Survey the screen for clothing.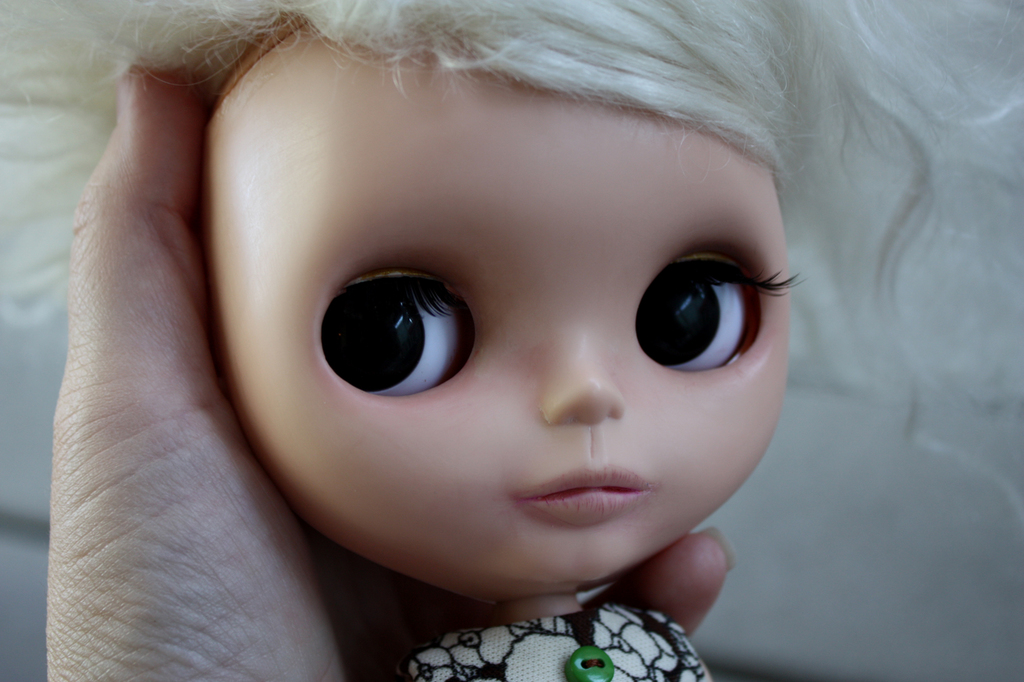
Survey found: <bbox>392, 601, 711, 681</bbox>.
